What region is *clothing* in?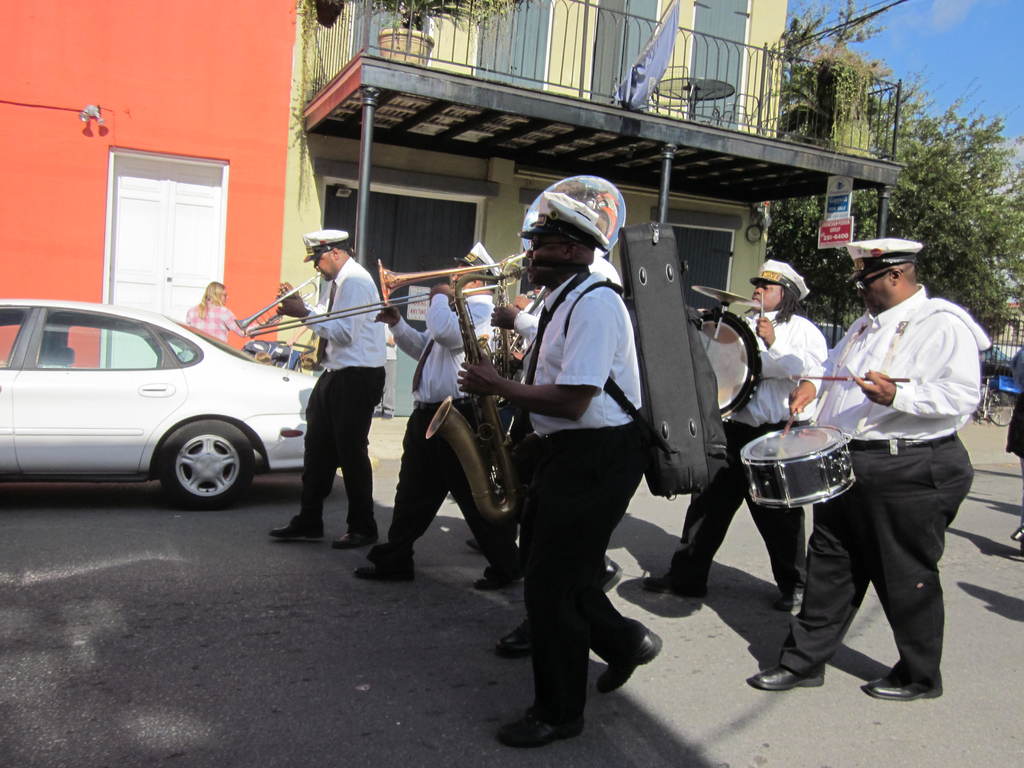
x1=305, y1=257, x2=396, y2=538.
